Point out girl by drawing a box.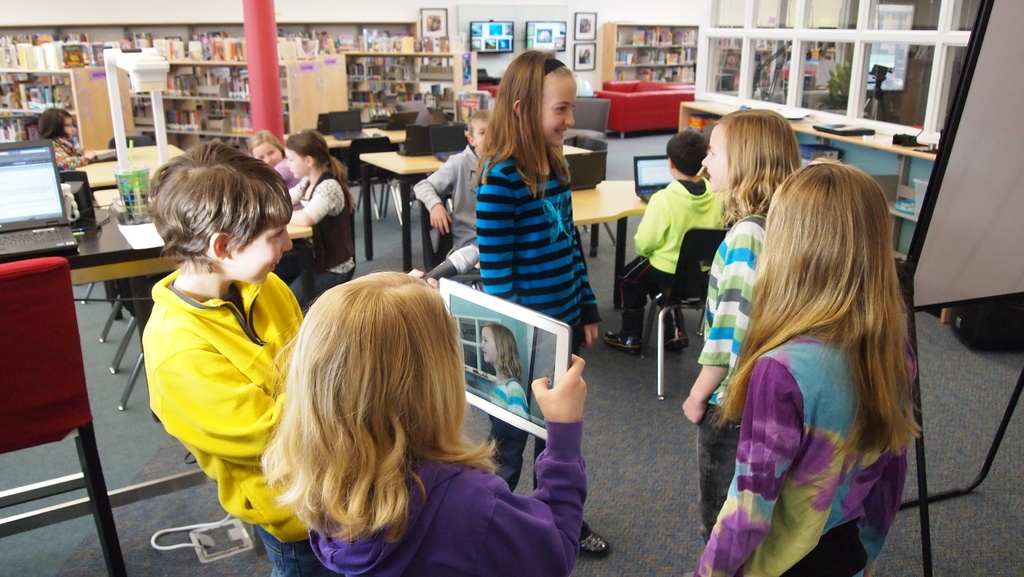
247/127/314/284.
